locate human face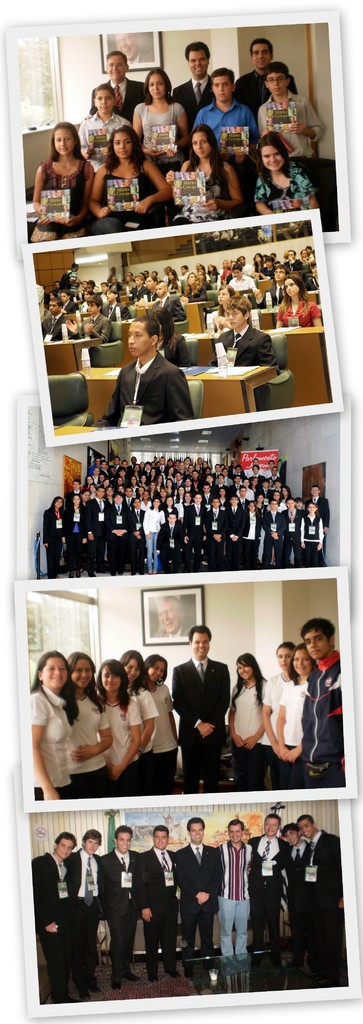
detection(86, 839, 99, 852)
